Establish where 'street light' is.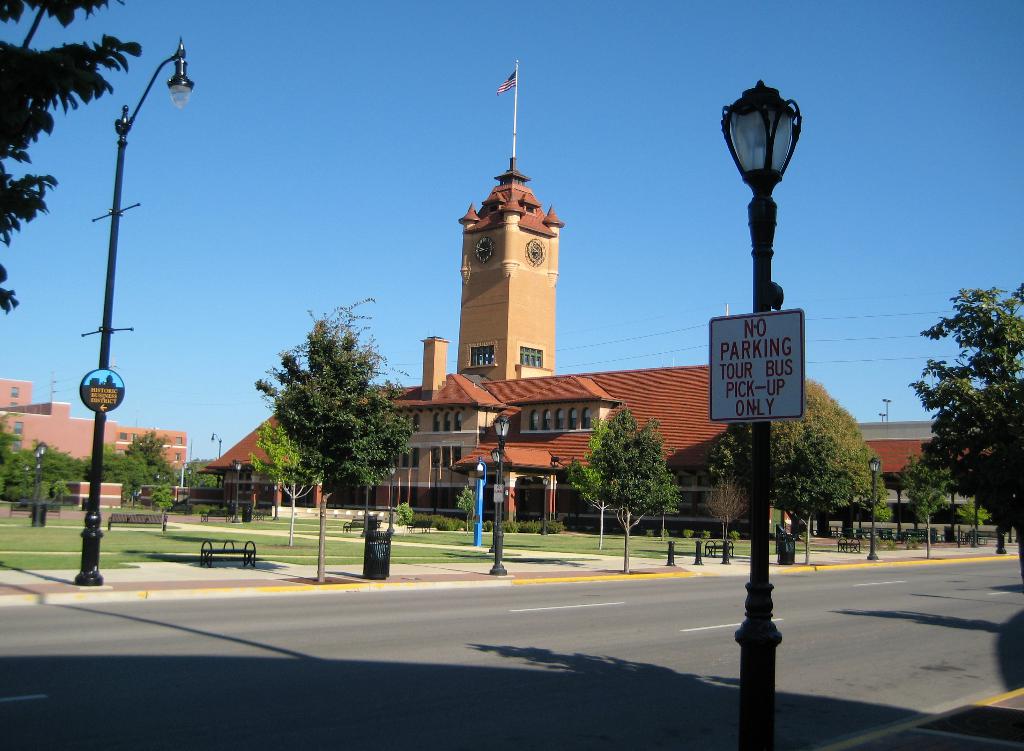
Established at detection(538, 474, 554, 538).
